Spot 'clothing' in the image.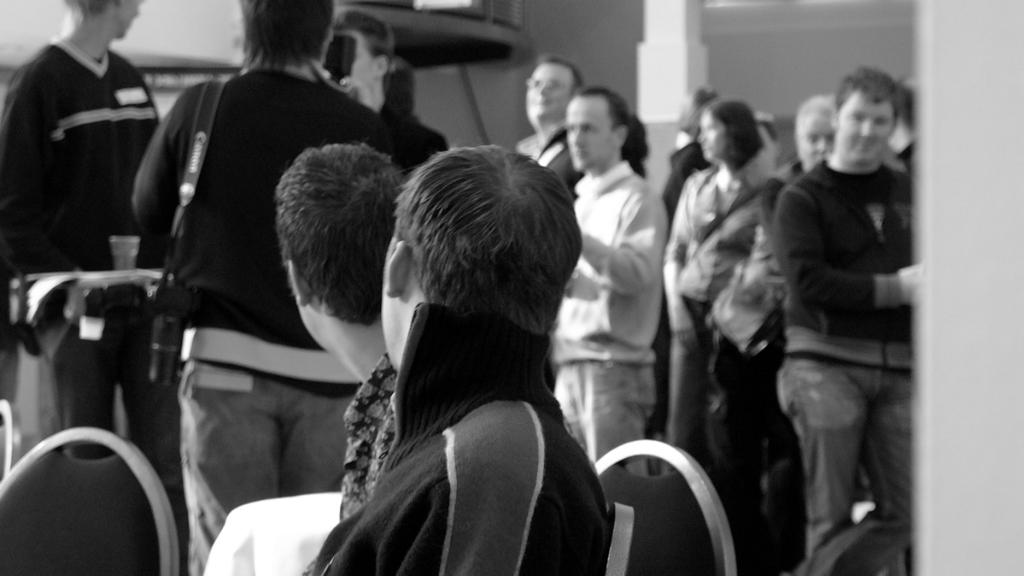
'clothing' found at pyautogui.locateOnScreen(0, 19, 201, 484).
